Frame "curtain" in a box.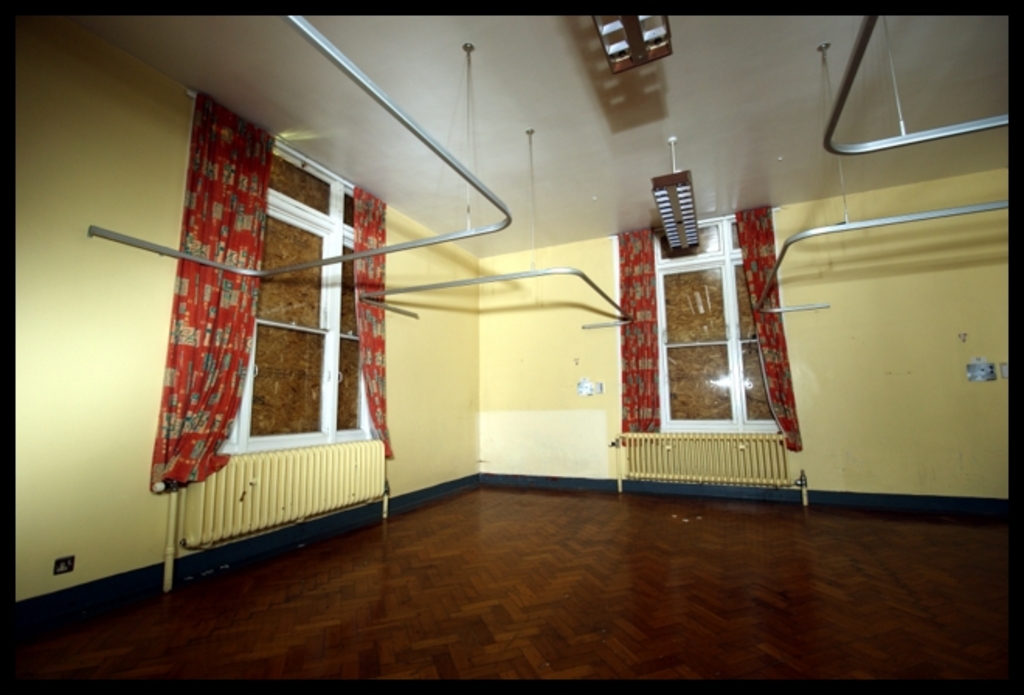
bbox=(166, 107, 268, 481).
